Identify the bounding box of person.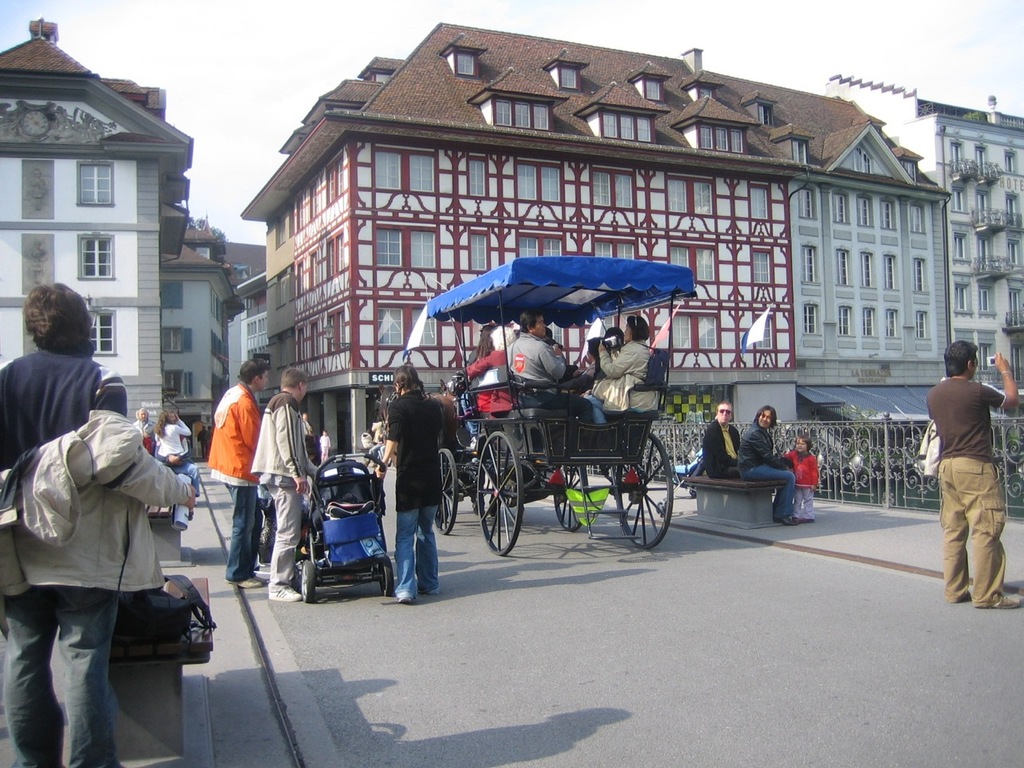
x1=301 y1=411 x2=314 y2=442.
